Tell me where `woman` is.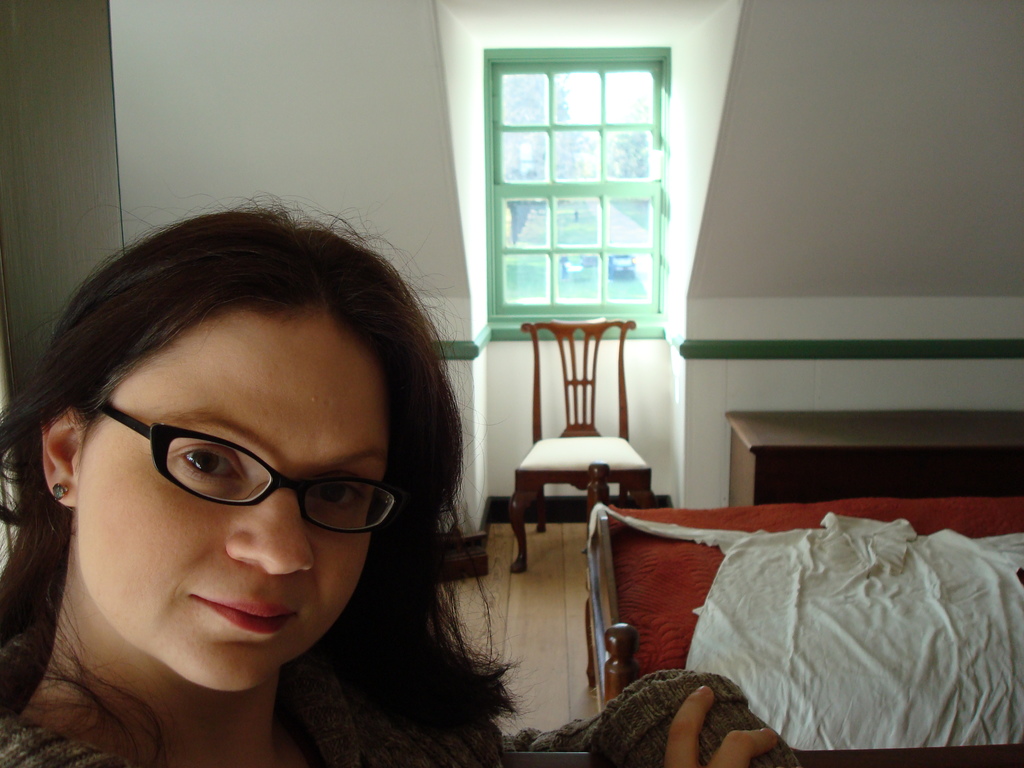
`woman` is at x1=0, y1=194, x2=765, y2=767.
